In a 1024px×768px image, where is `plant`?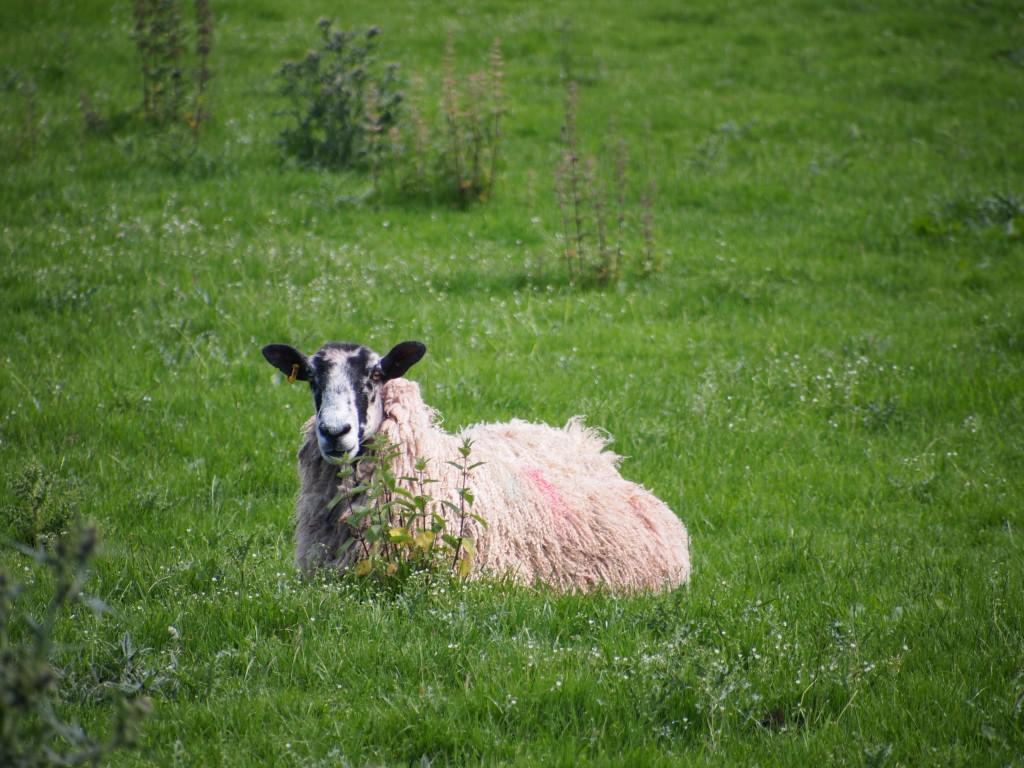
bbox=[126, 0, 223, 142].
